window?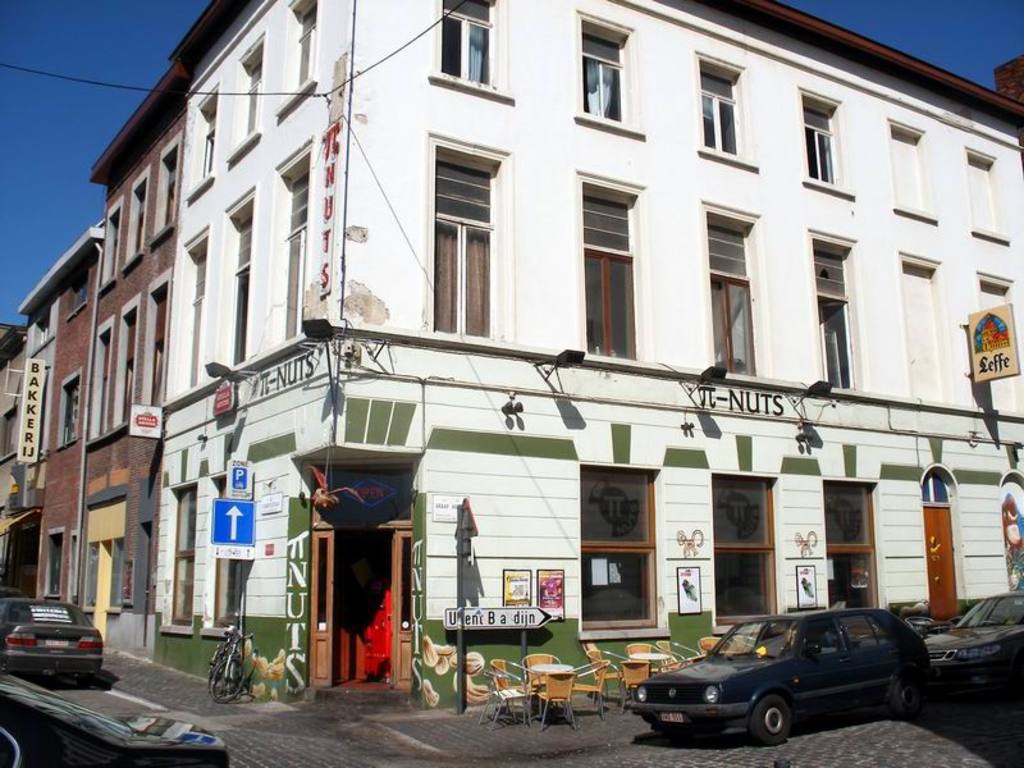
<box>908,256,941,406</box>
